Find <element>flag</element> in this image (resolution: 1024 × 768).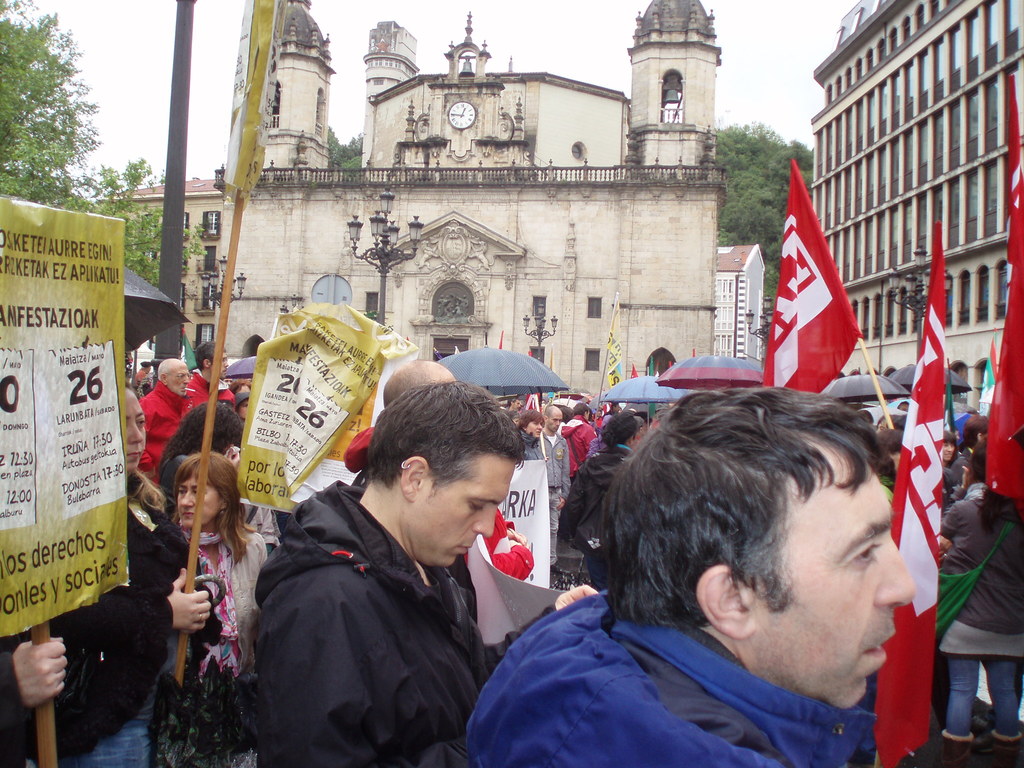
<box>980,74,1021,504</box>.
